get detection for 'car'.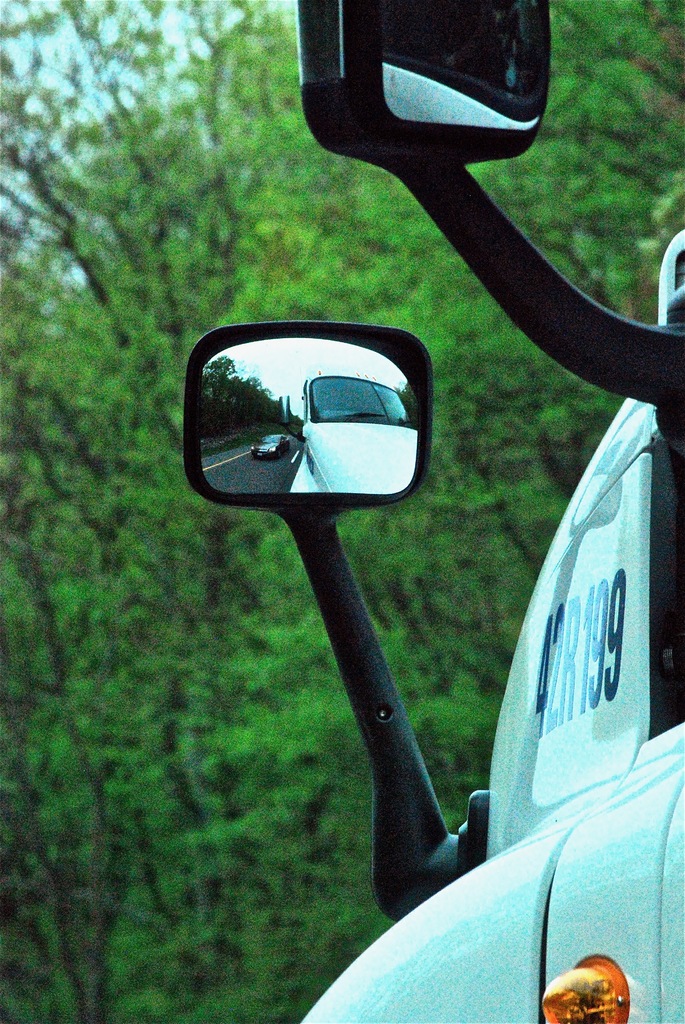
Detection: BBox(249, 433, 292, 461).
